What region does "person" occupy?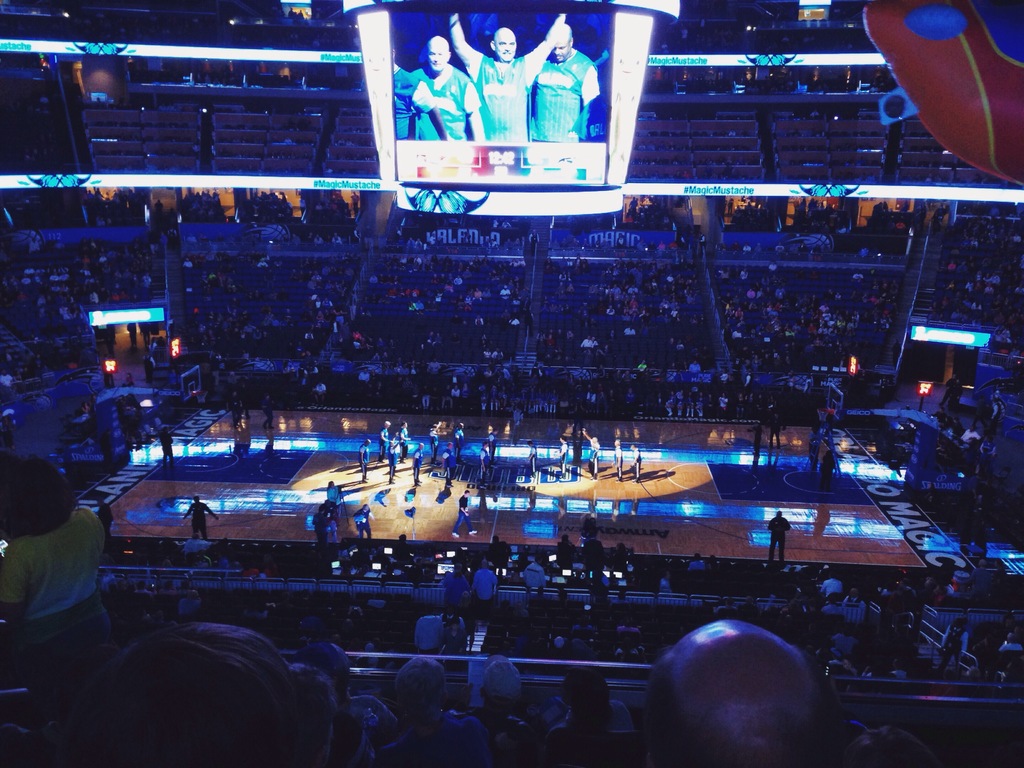
(214, 554, 230, 568).
